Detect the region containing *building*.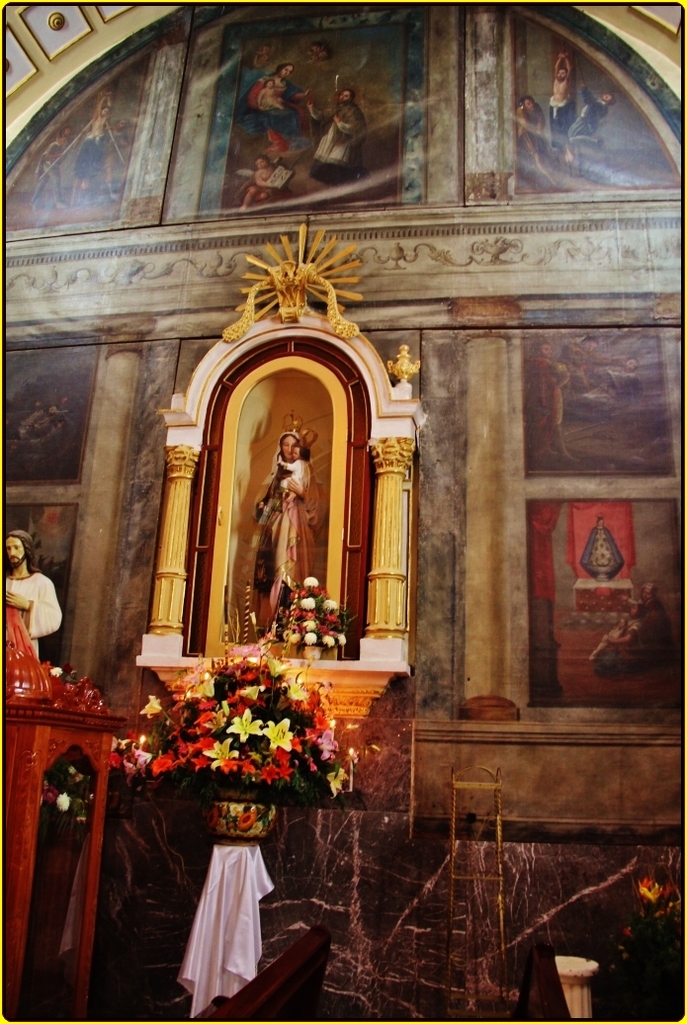
[x1=0, y1=0, x2=686, y2=1023].
